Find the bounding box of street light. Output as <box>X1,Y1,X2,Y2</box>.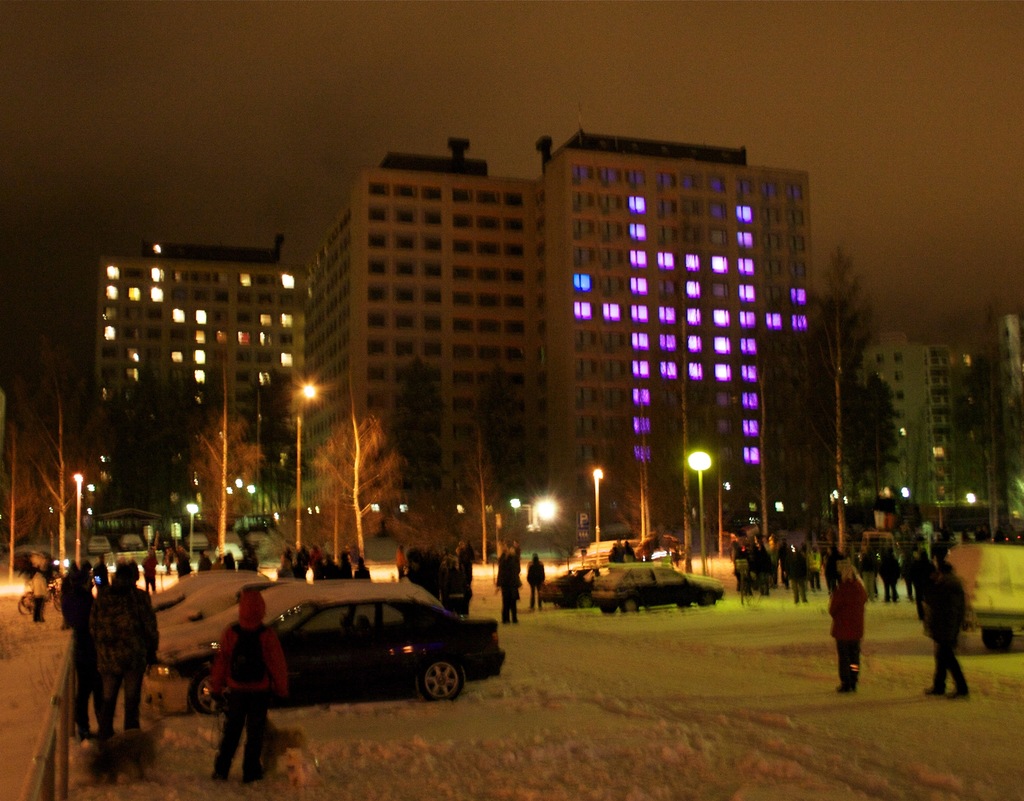
<box>70,467,83,562</box>.
